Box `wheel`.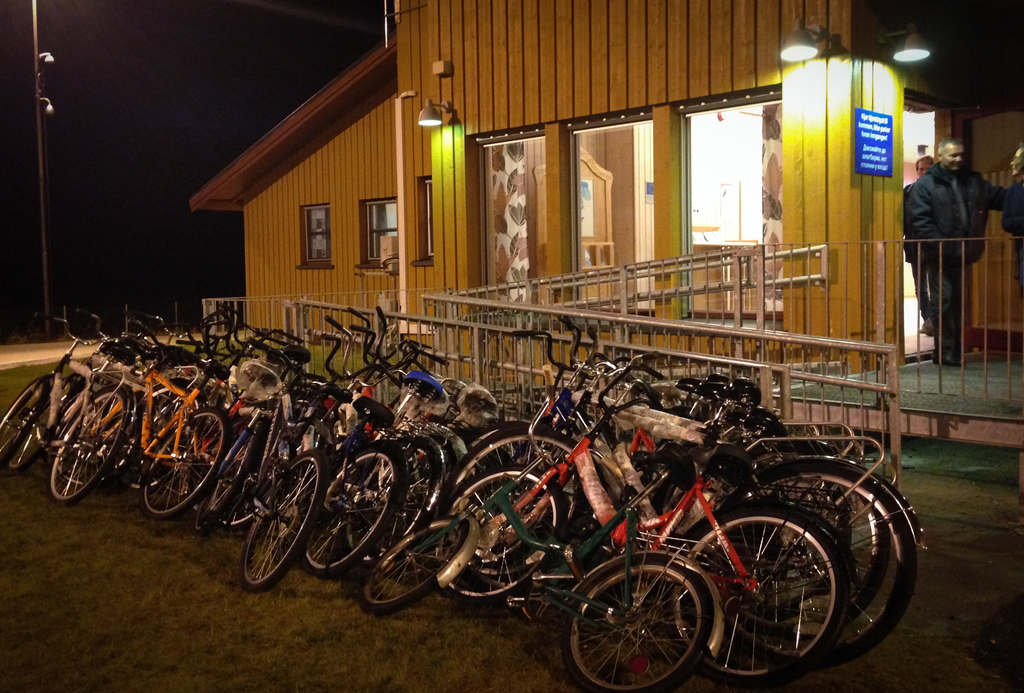
bbox(573, 567, 726, 681).
